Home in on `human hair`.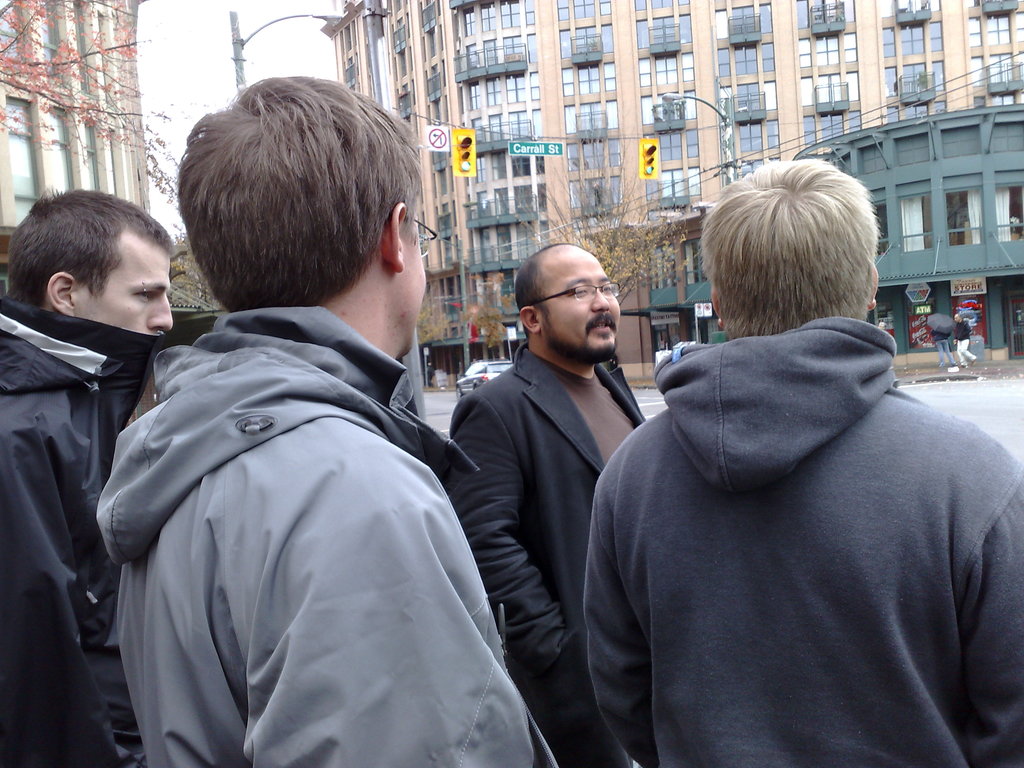
Homed in at detection(513, 243, 573, 342).
